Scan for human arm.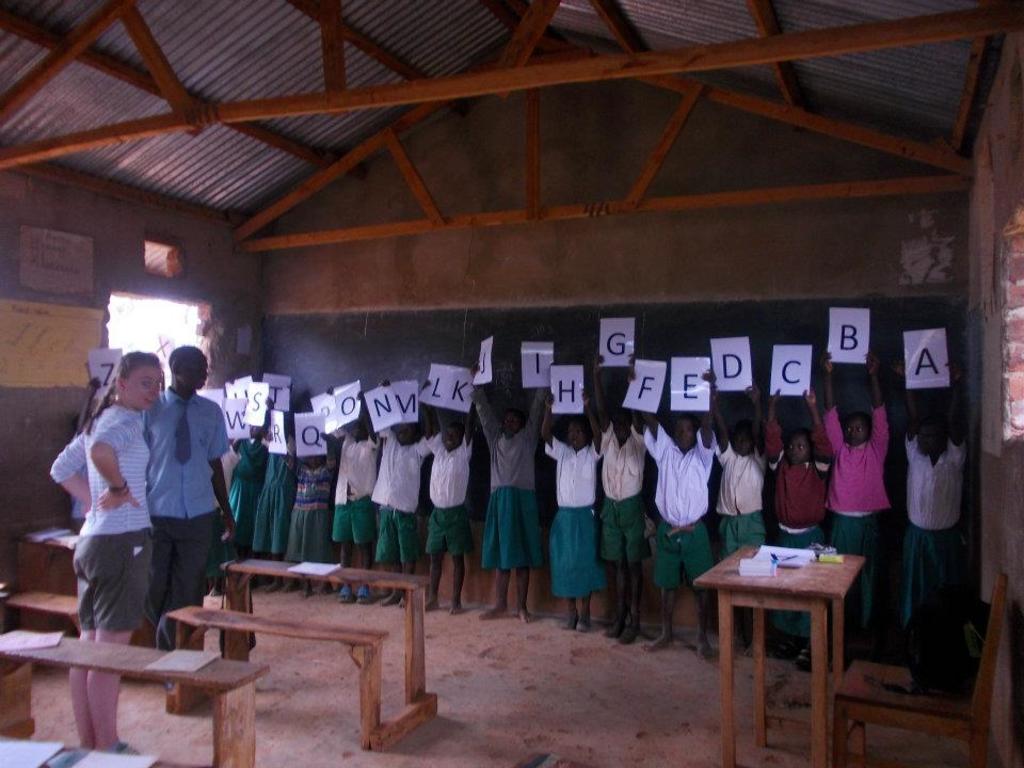
Scan result: rect(522, 365, 549, 446).
